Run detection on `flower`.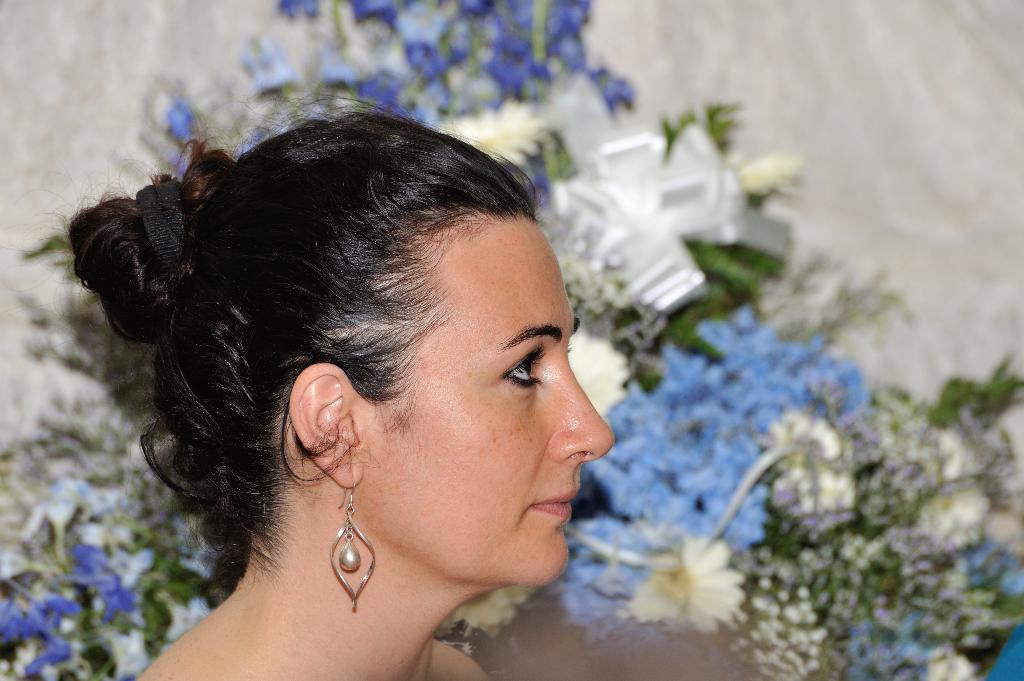
Result: pyautogui.locateOnScreen(619, 537, 775, 655).
